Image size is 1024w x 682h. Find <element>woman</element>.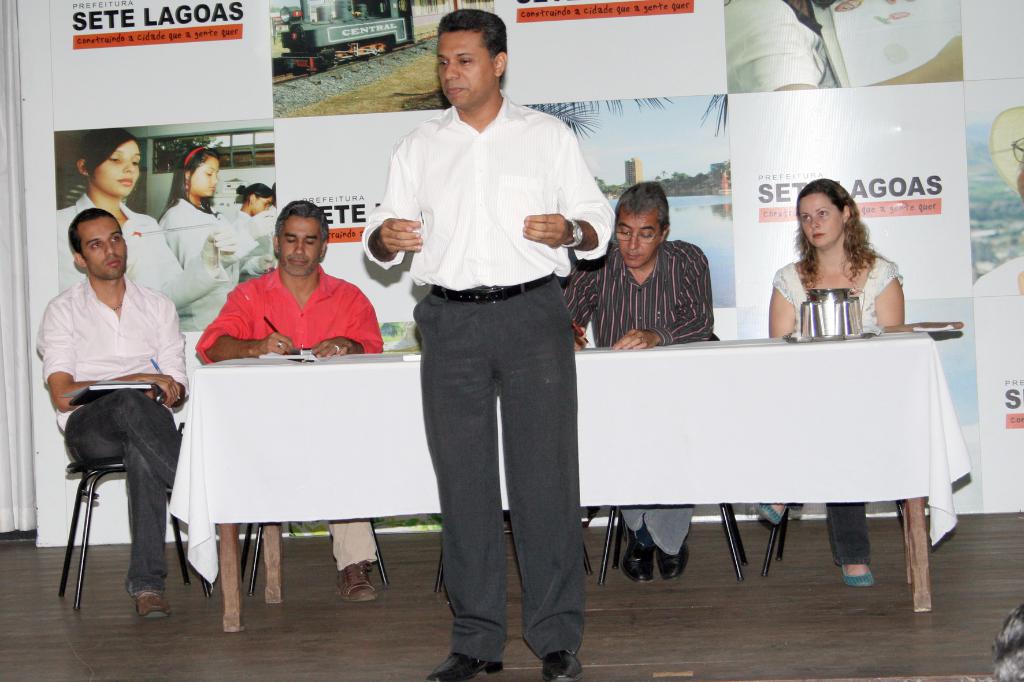
[767, 181, 908, 594].
